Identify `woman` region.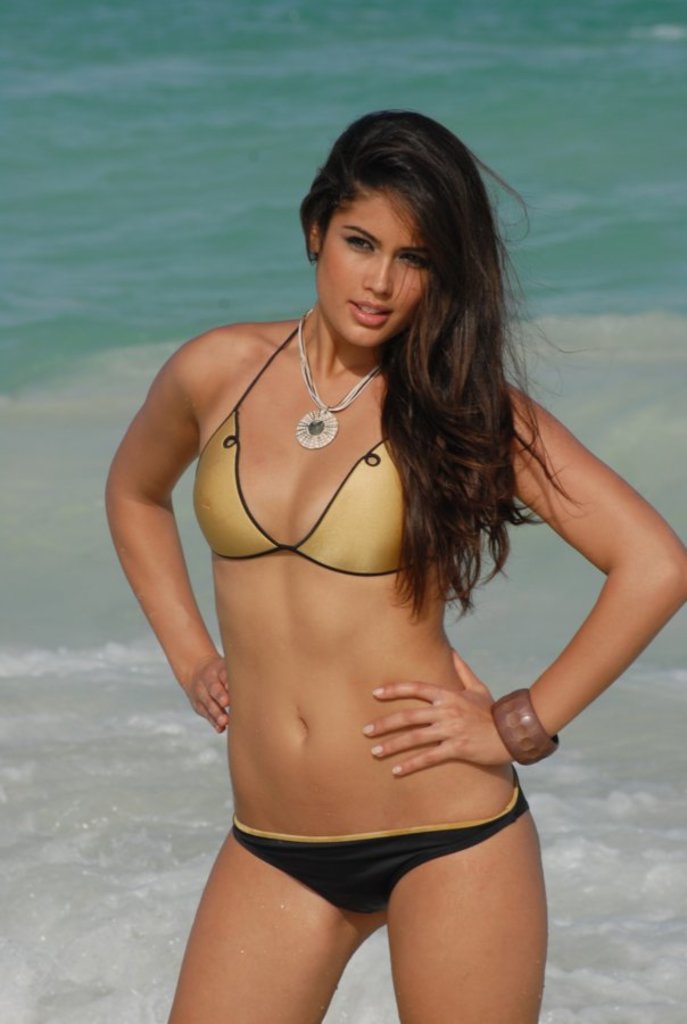
Region: [101,113,686,1023].
